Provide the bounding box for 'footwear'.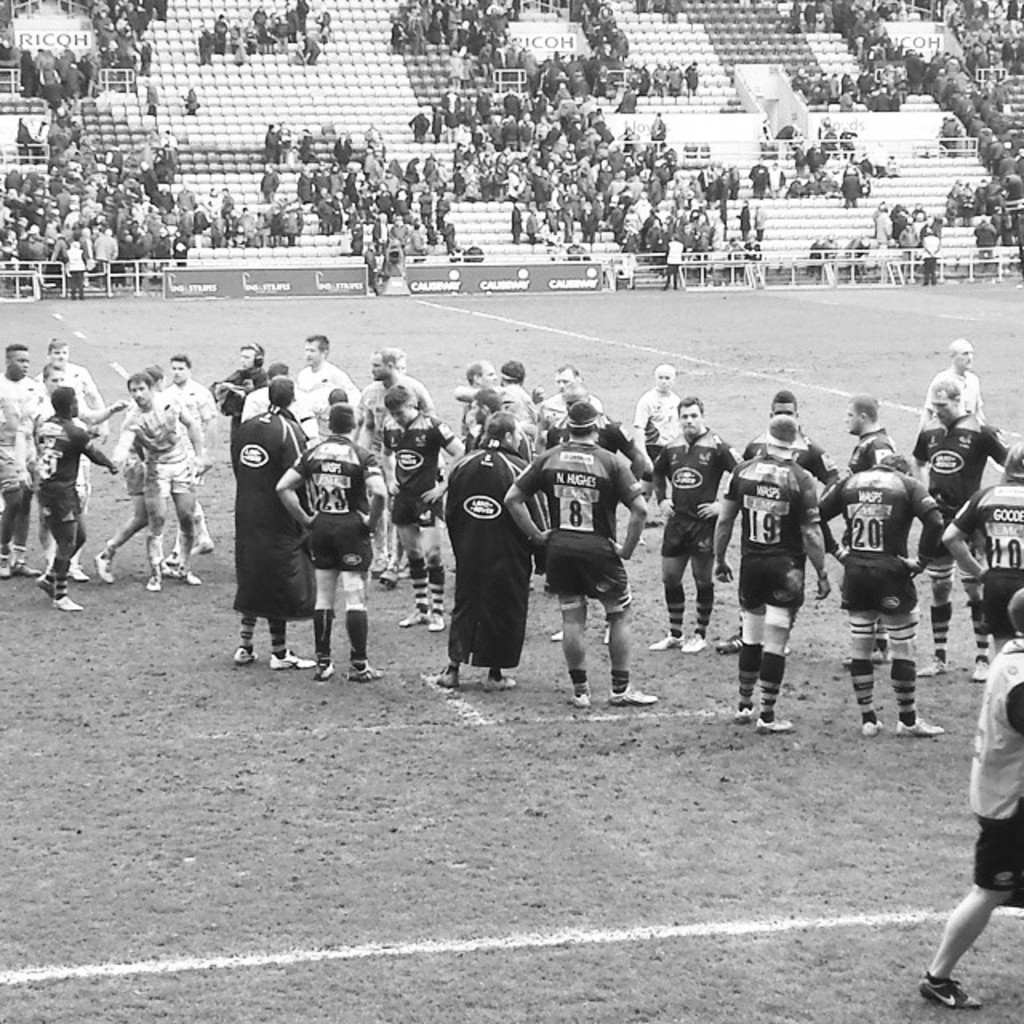
<bbox>144, 578, 155, 589</bbox>.
